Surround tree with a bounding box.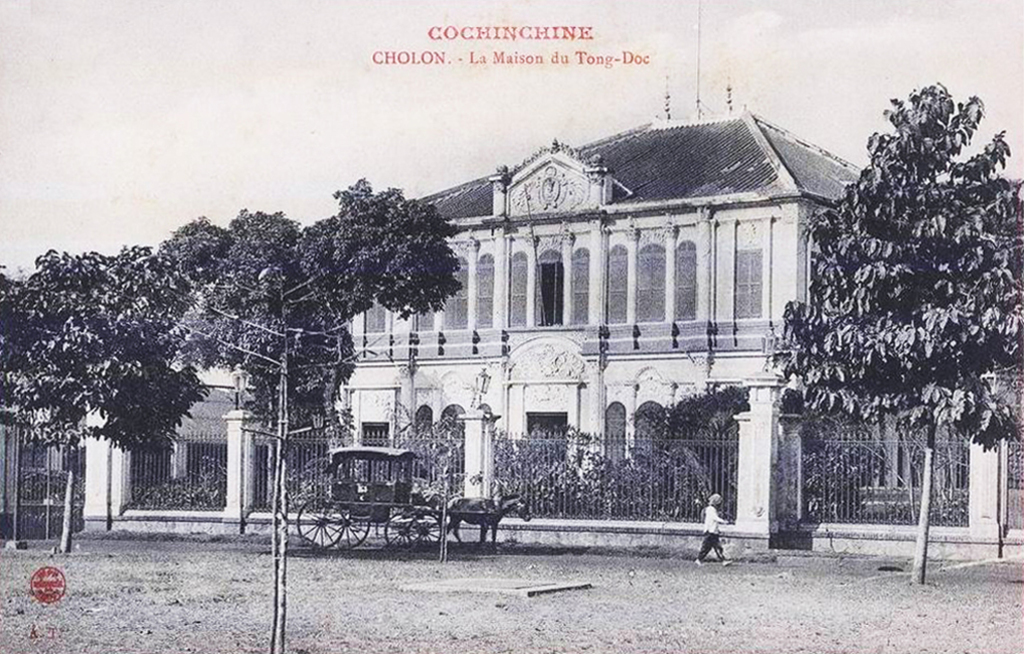
box(0, 246, 209, 552).
